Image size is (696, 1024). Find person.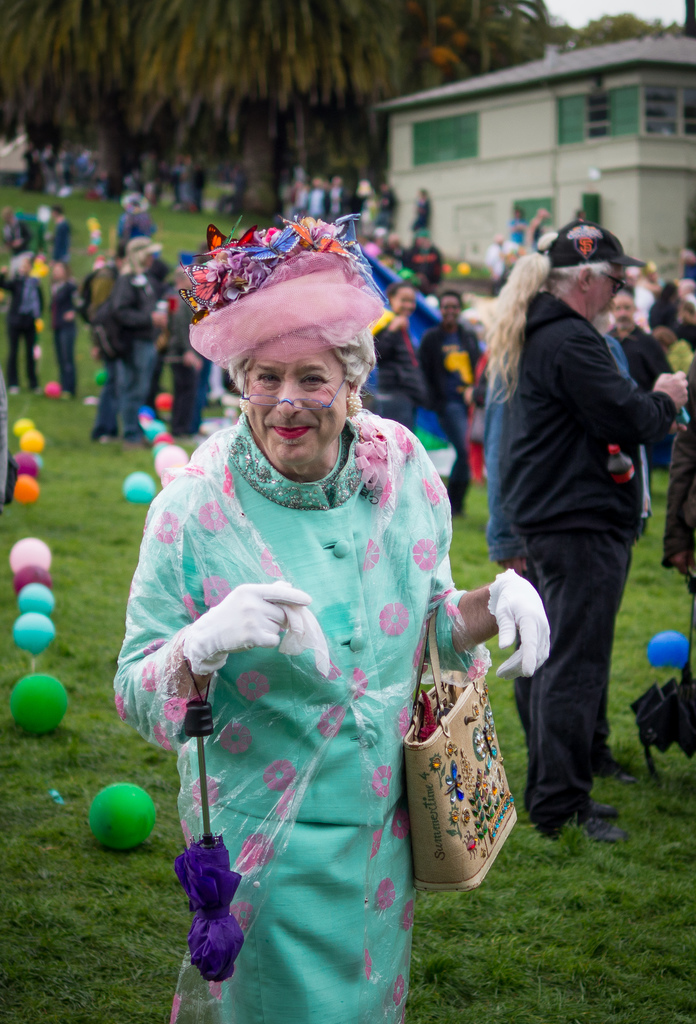
<bbox>669, 299, 695, 591</bbox>.
